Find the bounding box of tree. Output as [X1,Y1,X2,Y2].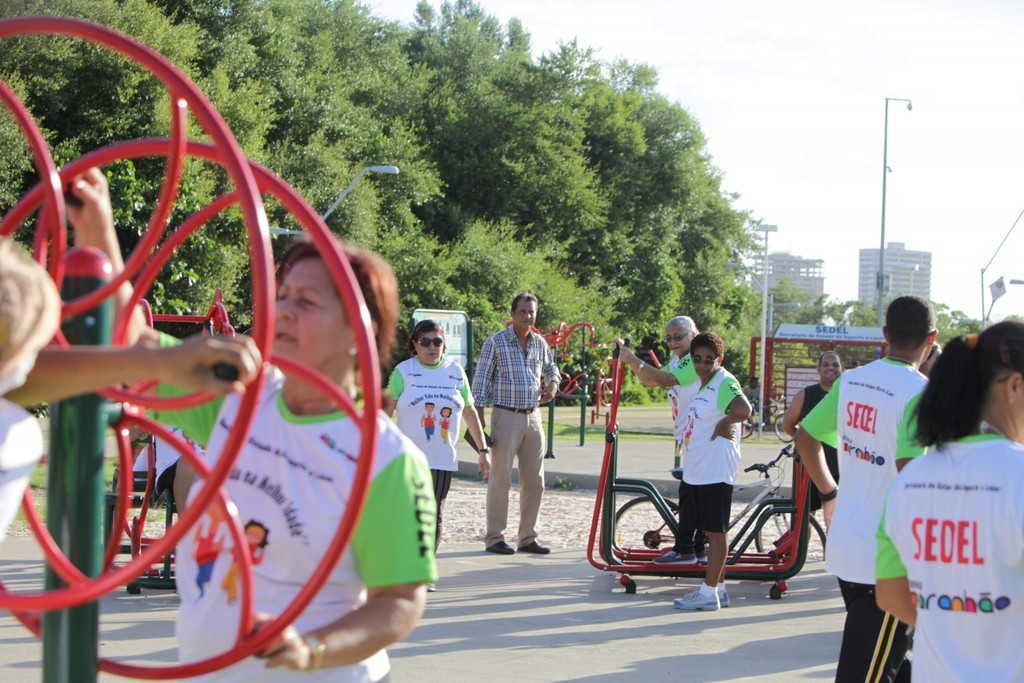
[796,300,828,327].
